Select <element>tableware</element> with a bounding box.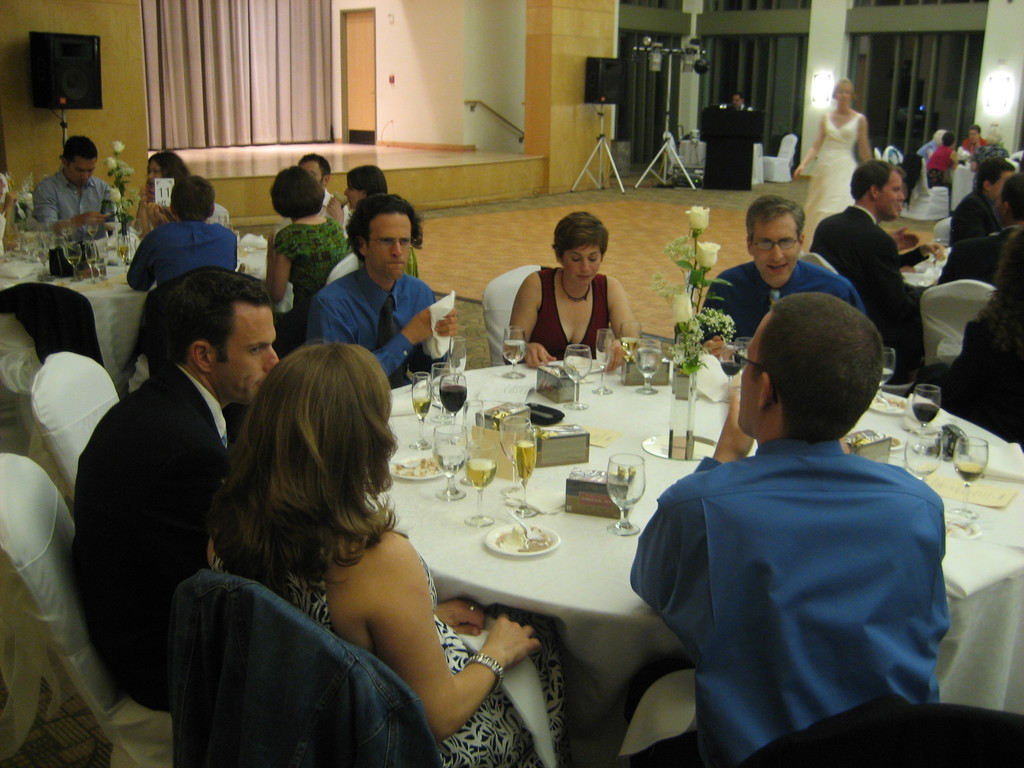
913:380:944:454.
